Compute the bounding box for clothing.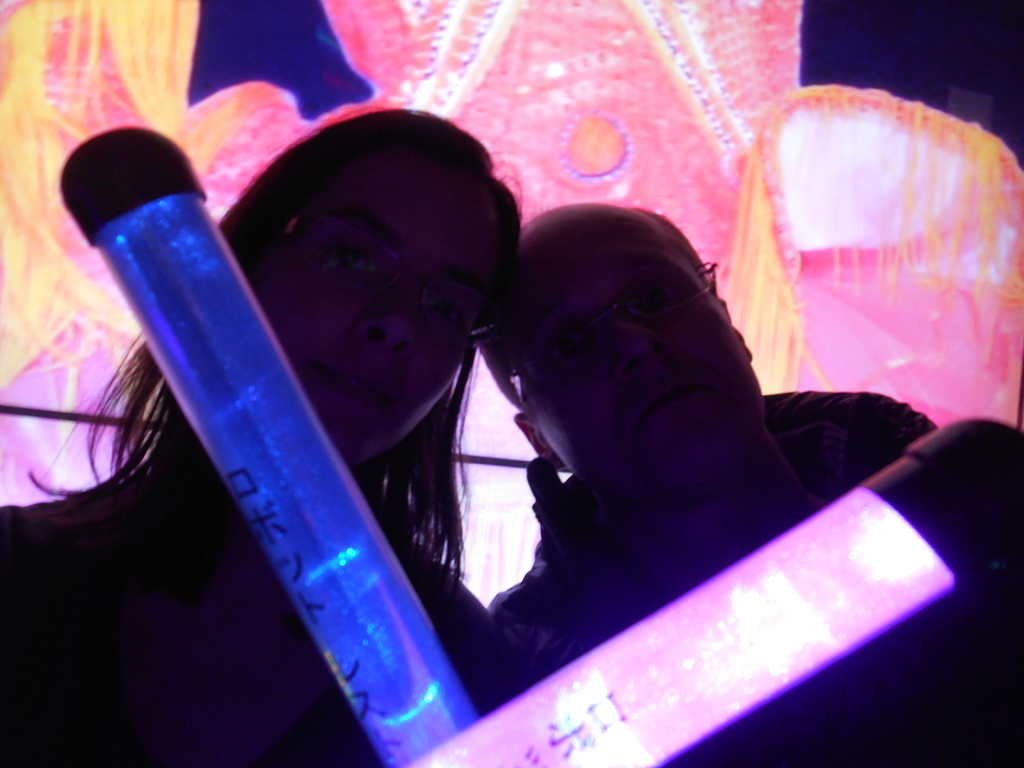
[x1=0, y1=484, x2=498, y2=762].
